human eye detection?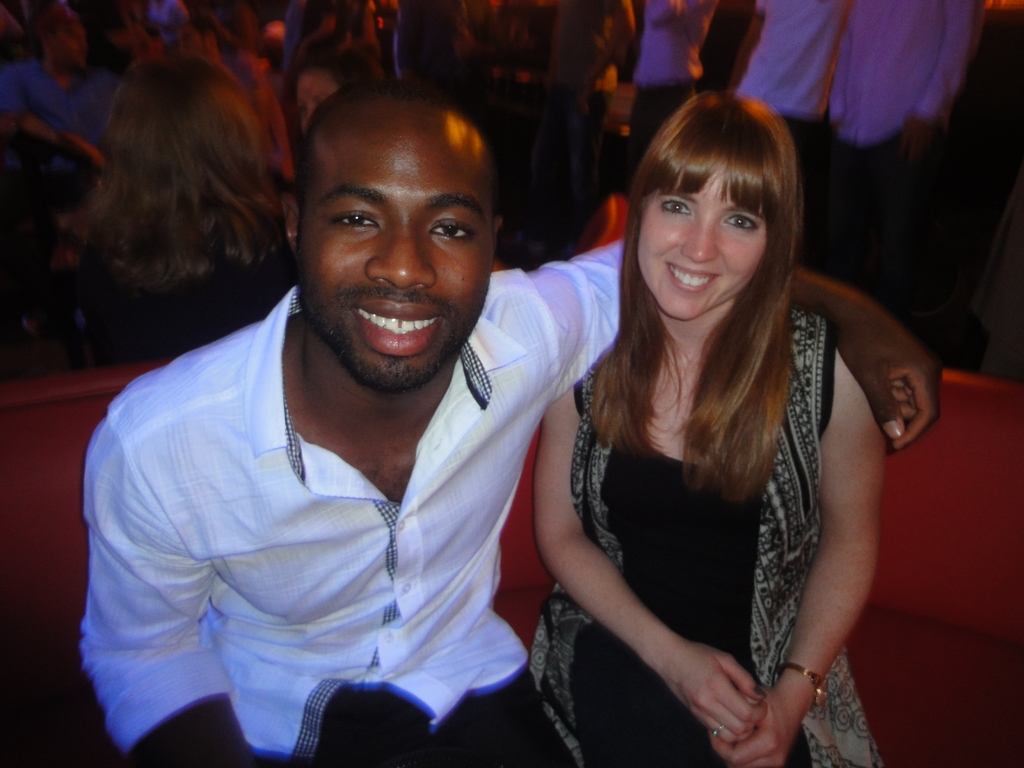
{"x1": 328, "y1": 199, "x2": 386, "y2": 231}
